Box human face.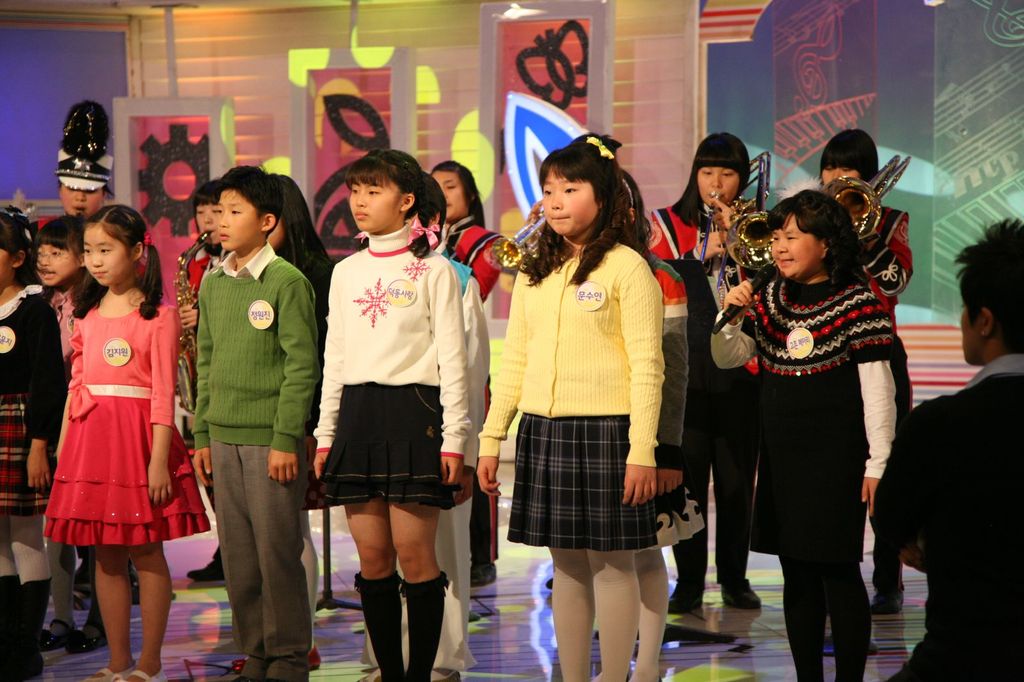
[left=539, top=171, right=583, bottom=236].
